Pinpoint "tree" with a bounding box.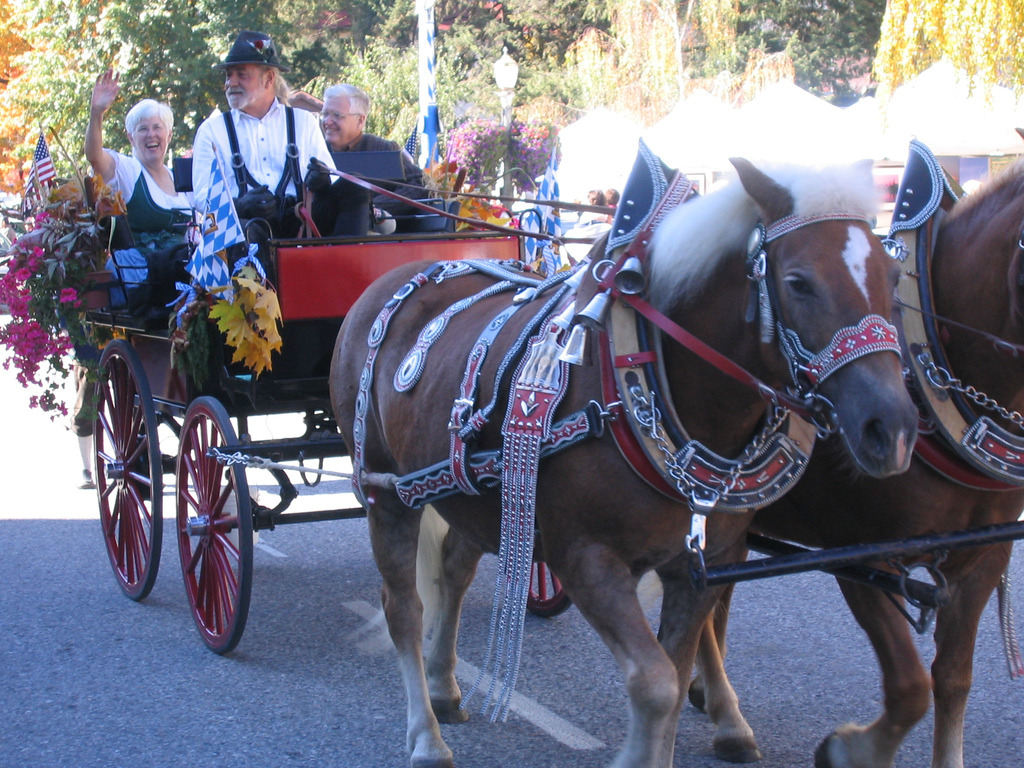
{"x1": 856, "y1": 0, "x2": 1023, "y2": 102}.
